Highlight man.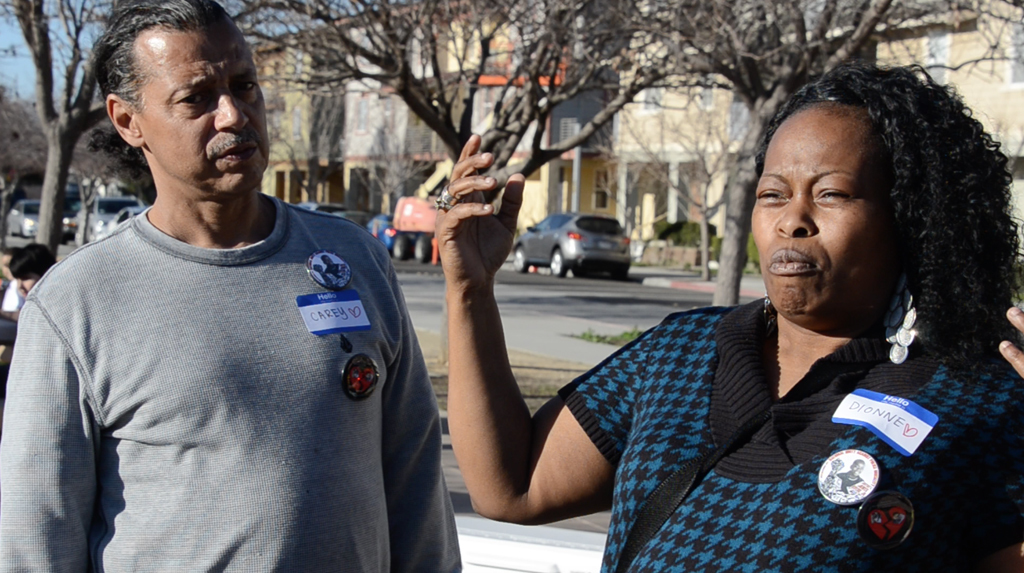
Highlighted region: [left=20, top=17, right=474, bottom=558].
